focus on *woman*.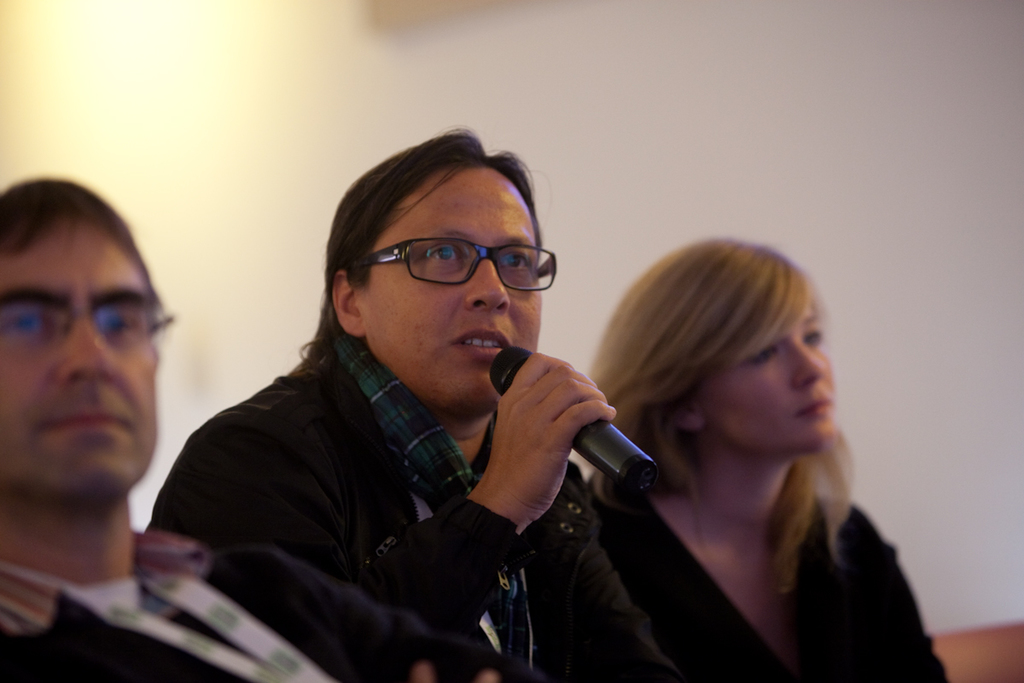
Focused at <box>562,221,926,676</box>.
